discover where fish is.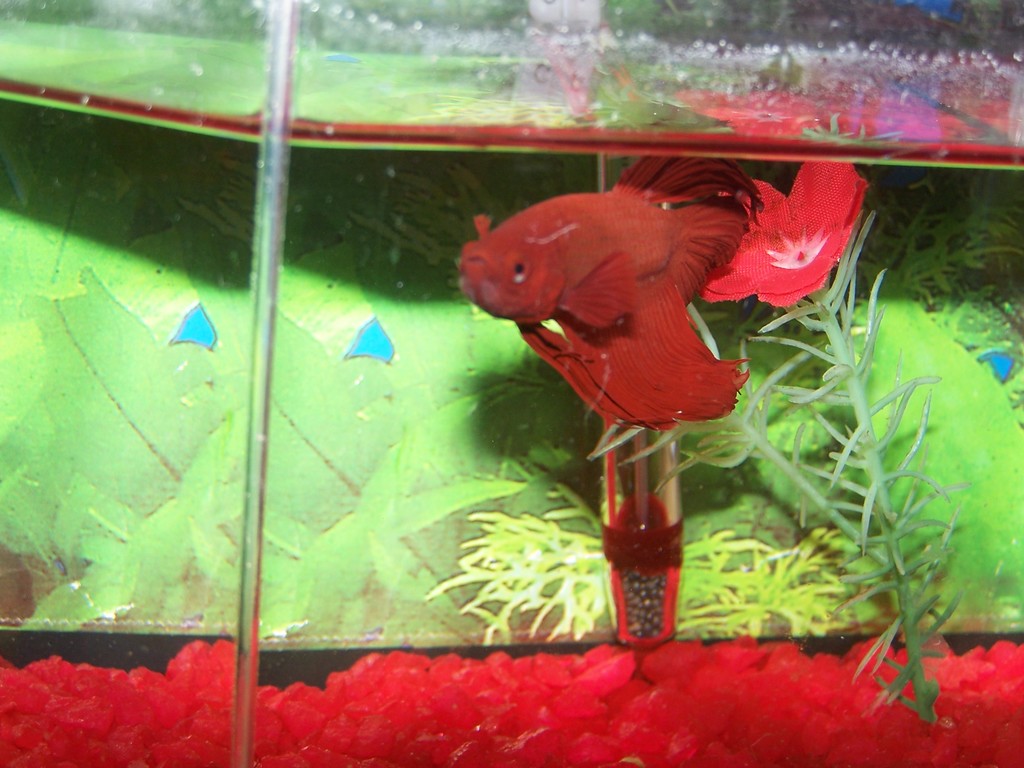
Discovered at pyautogui.locateOnScreen(454, 151, 754, 432).
